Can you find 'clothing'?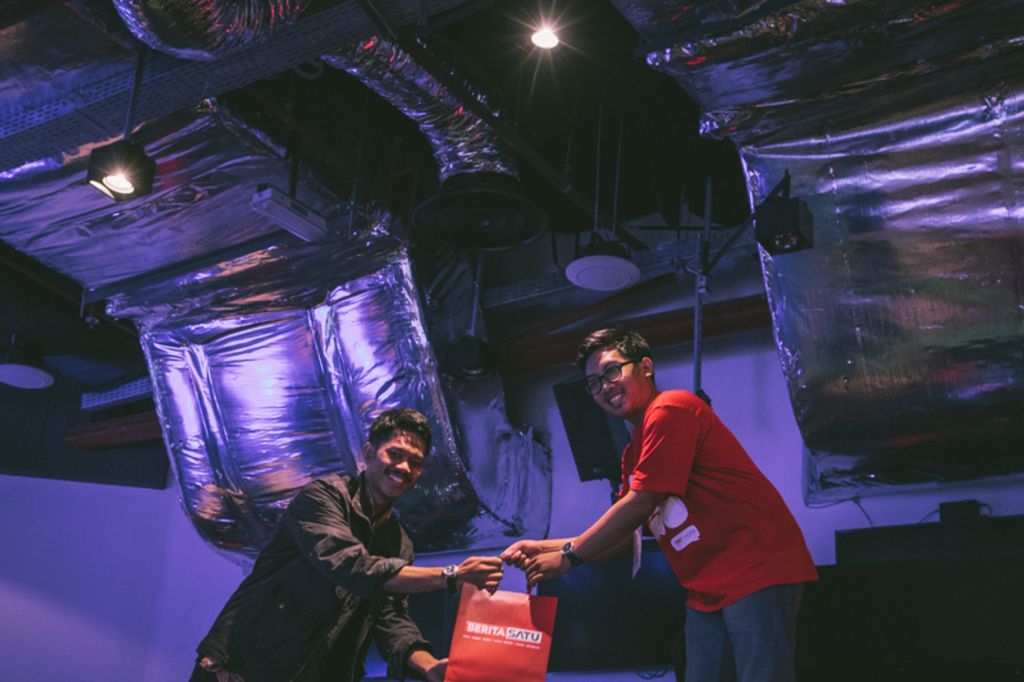
Yes, bounding box: detection(188, 472, 433, 681).
